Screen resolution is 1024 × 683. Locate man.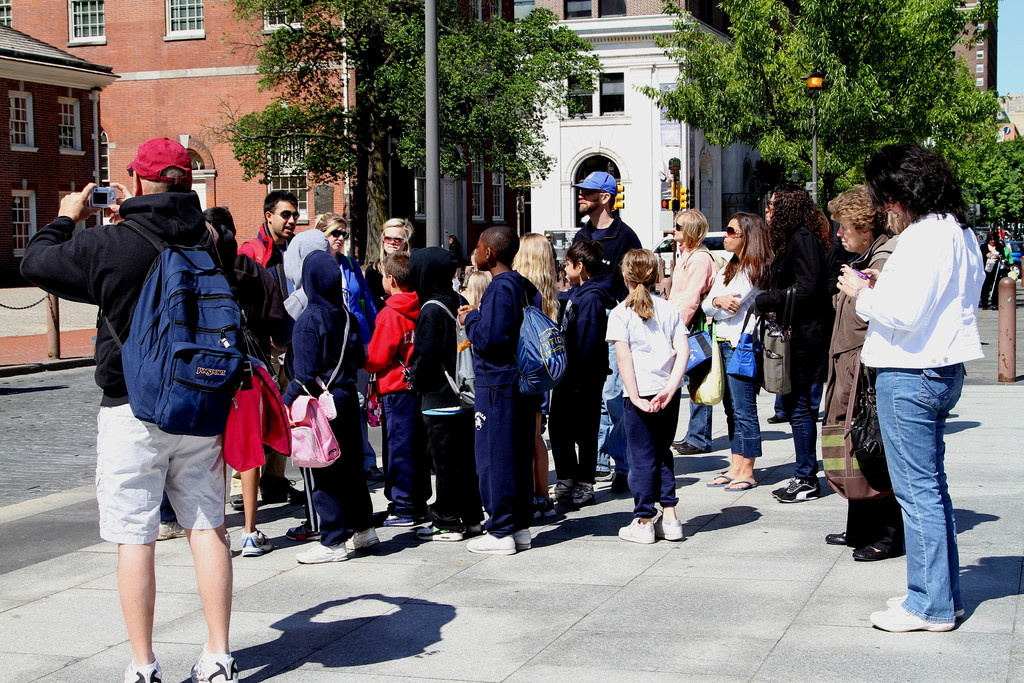
<box>229,190,368,531</box>.
